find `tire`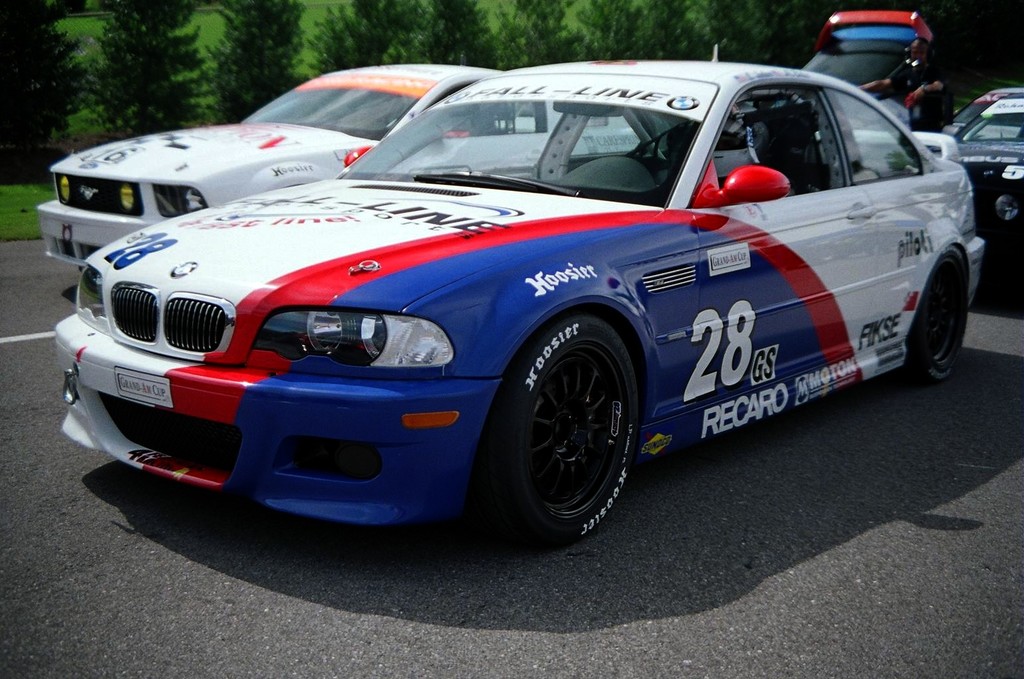
[900,243,966,383]
